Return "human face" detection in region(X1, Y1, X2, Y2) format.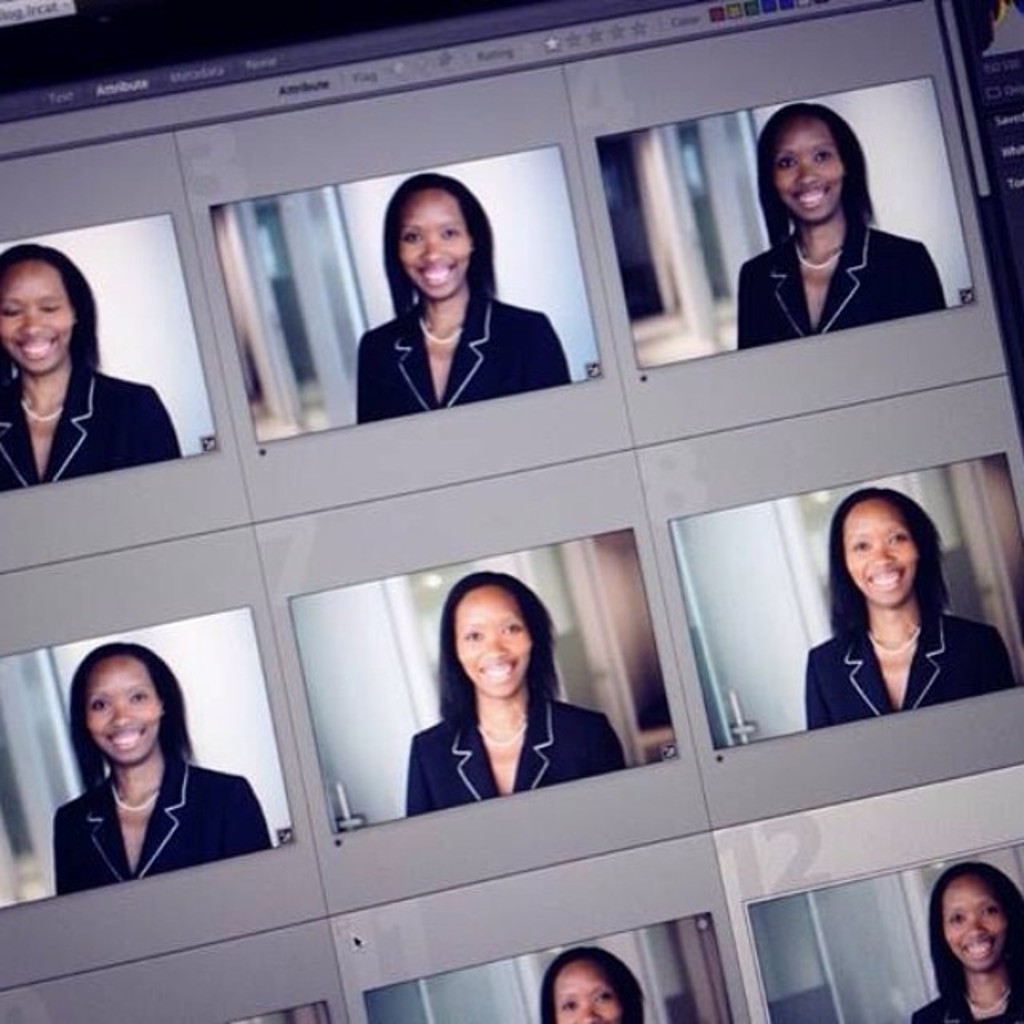
region(3, 264, 64, 370).
